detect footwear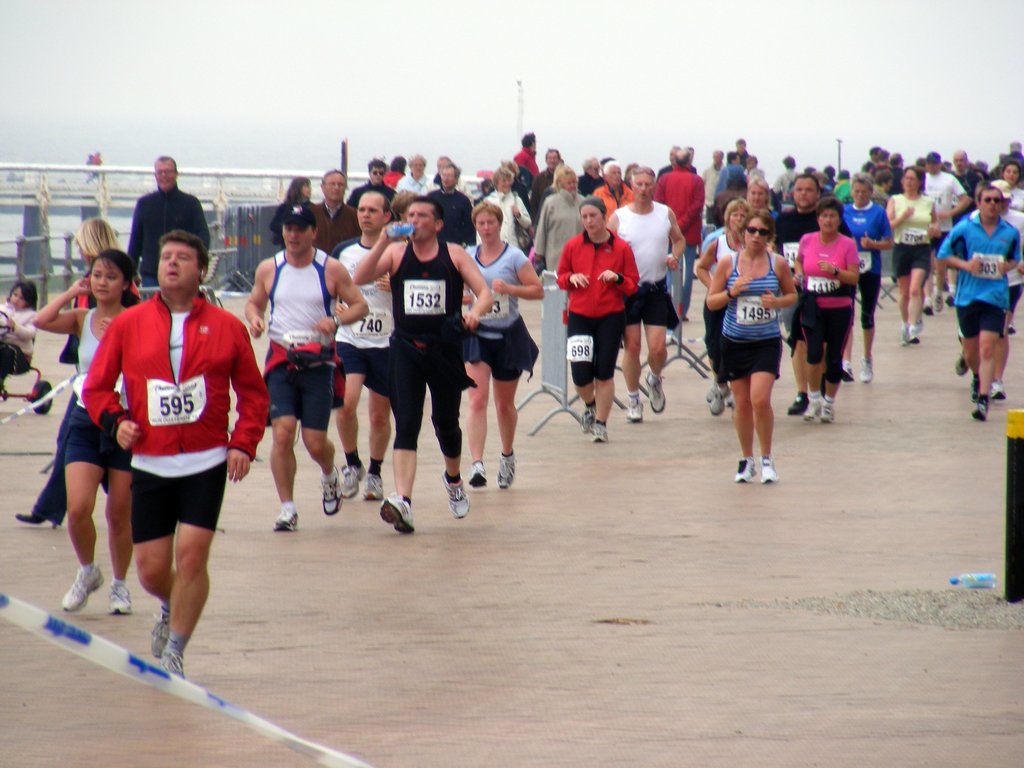
Rect(859, 356, 872, 384)
